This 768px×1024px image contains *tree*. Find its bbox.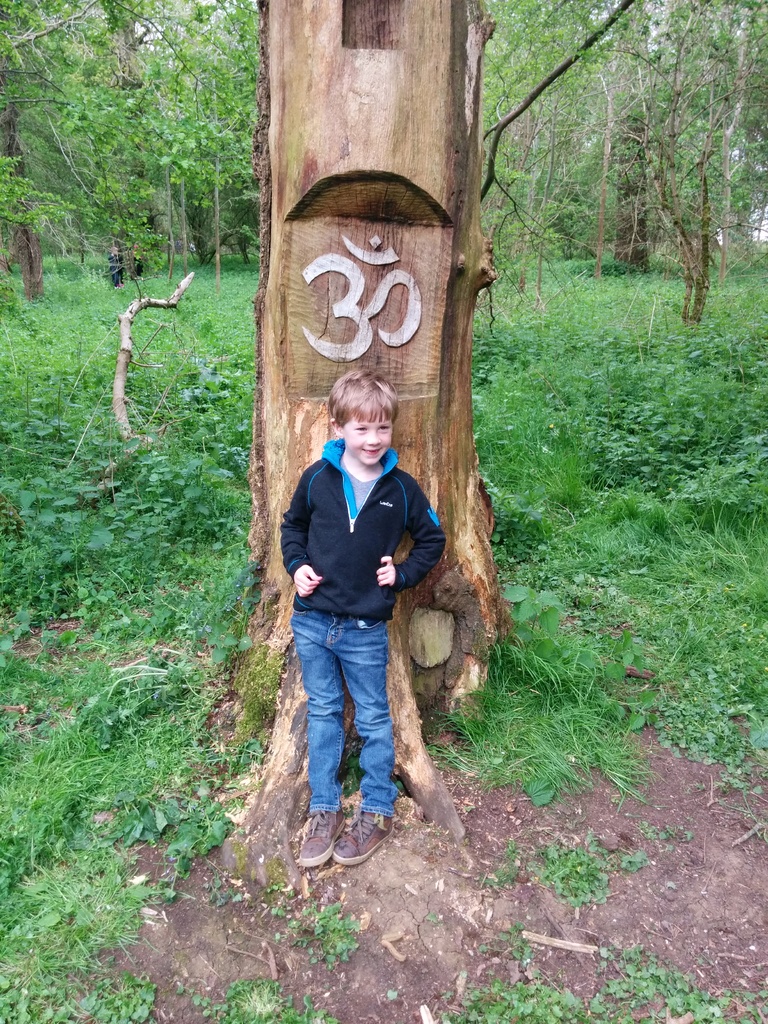
(x1=638, y1=0, x2=767, y2=318).
